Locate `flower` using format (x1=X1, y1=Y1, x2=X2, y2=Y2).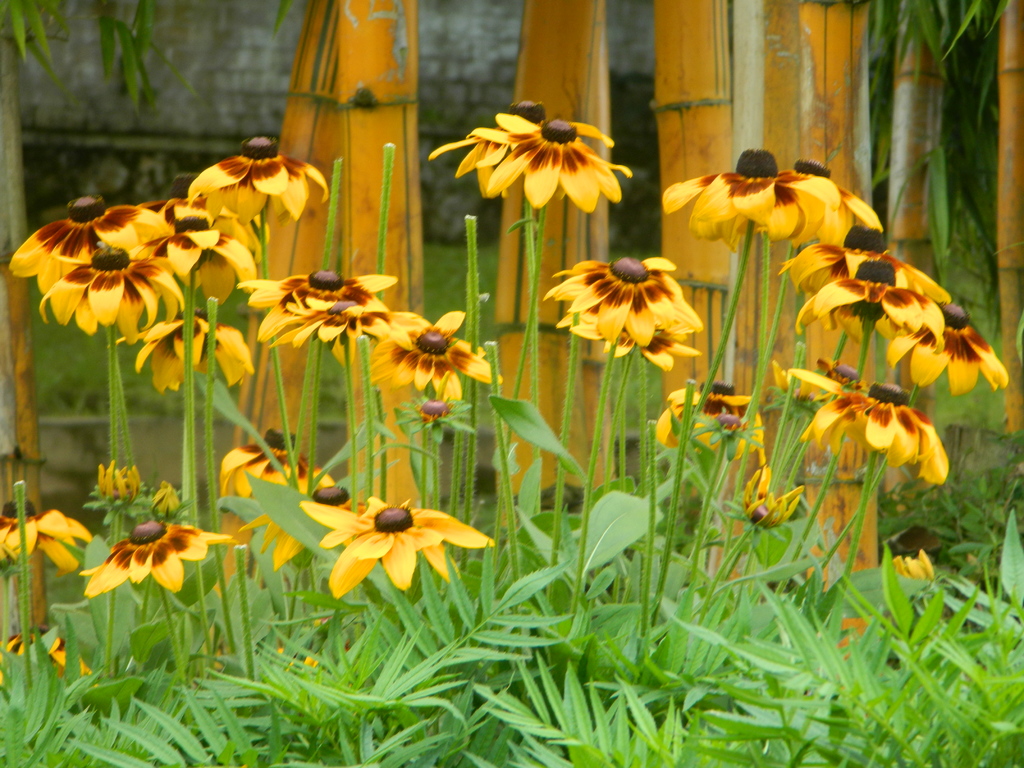
(x1=806, y1=376, x2=943, y2=482).
